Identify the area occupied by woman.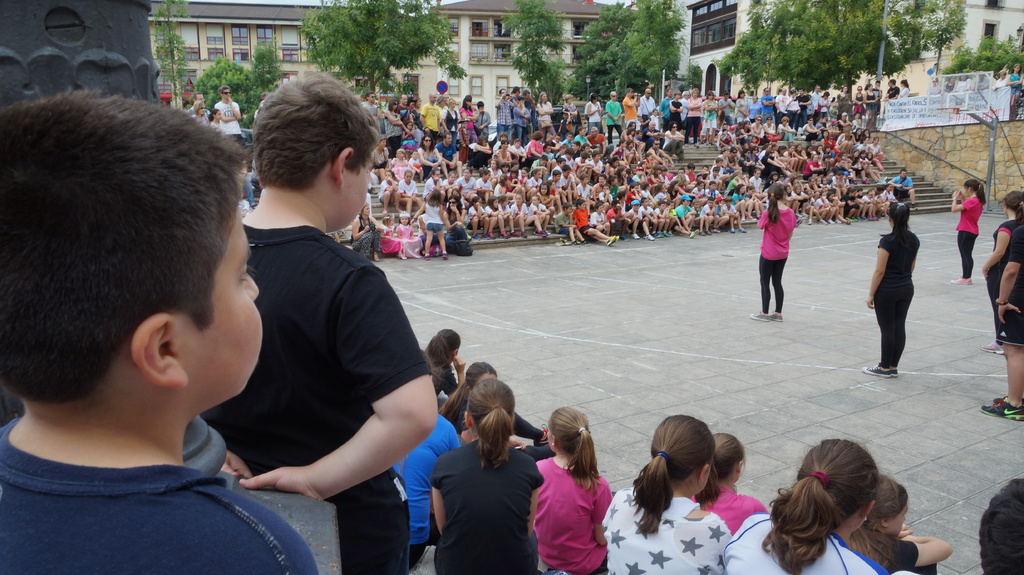
Area: [x1=539, y1=89, x2=556, y2=136].
